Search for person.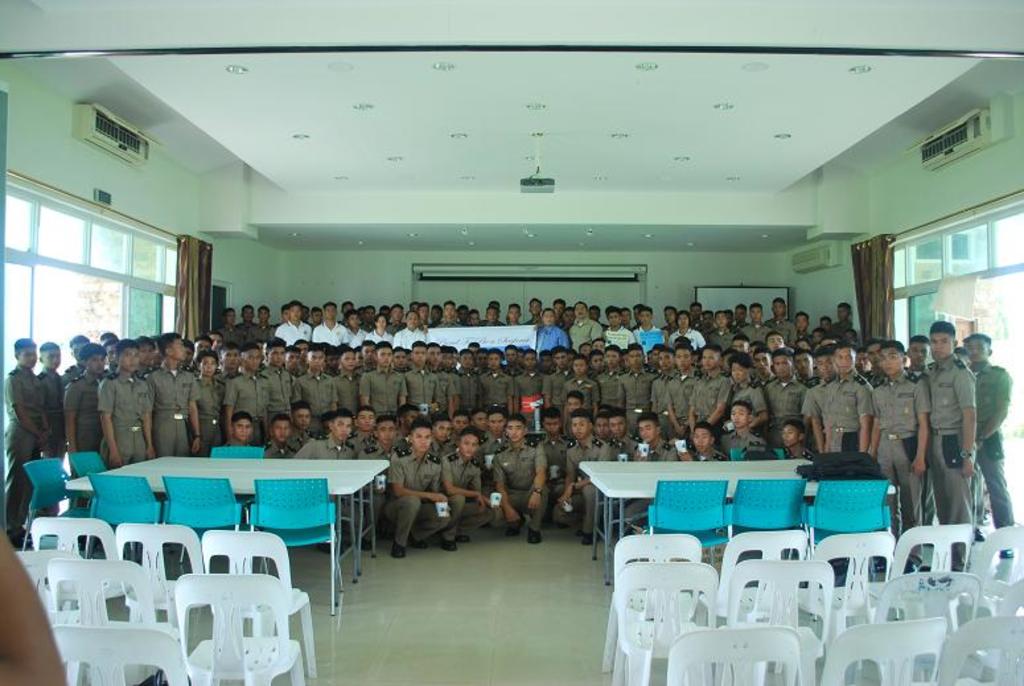
Found at 770 301 795 352.
